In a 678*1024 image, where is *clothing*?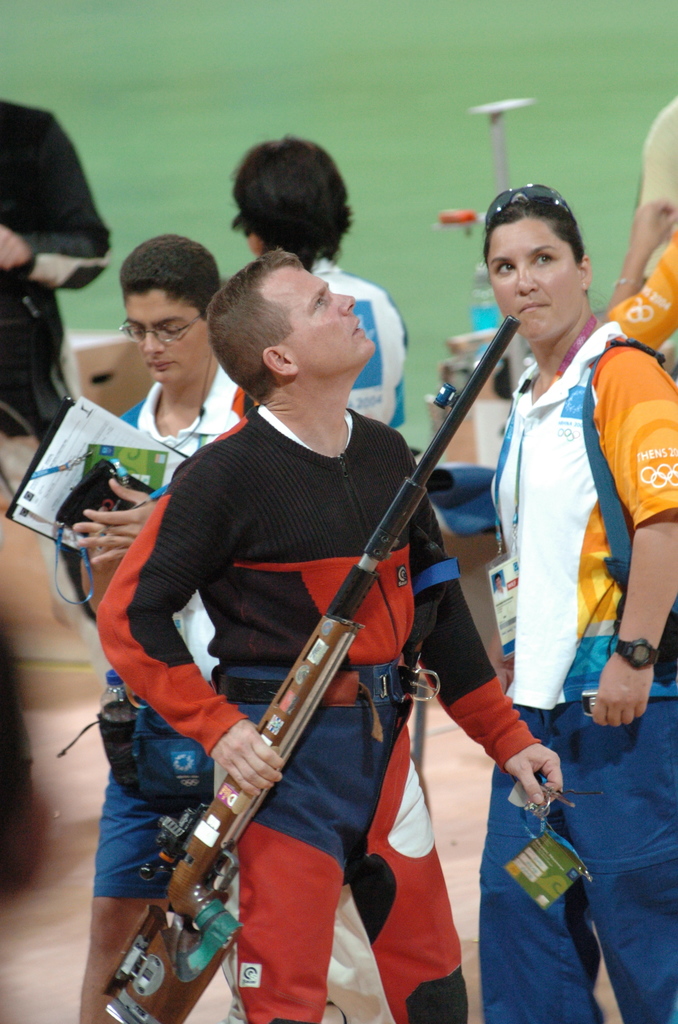
(left=316, top=225, right=393, bottom=456).
